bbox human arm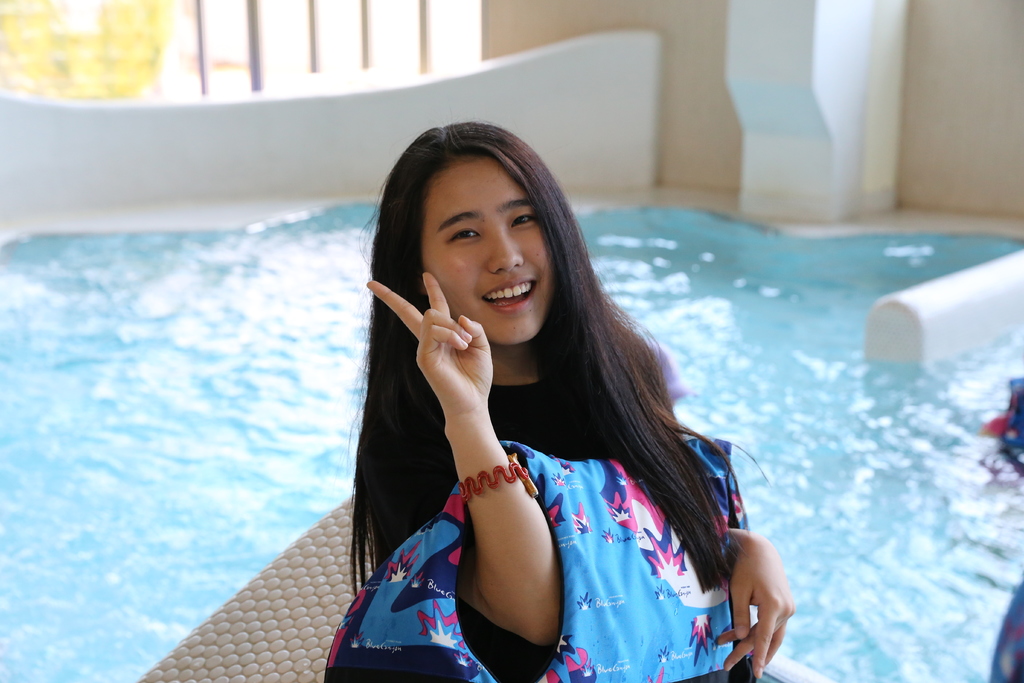
rect(444, 333, 555, 652)
